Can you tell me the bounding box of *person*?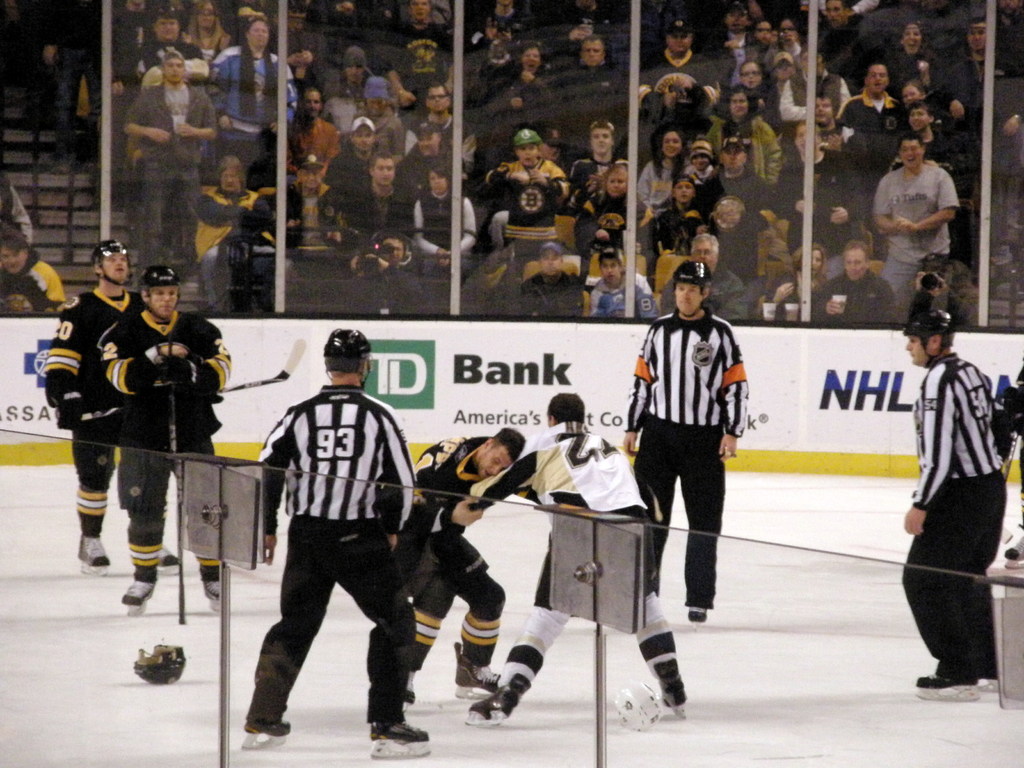
bbox=[391, 0, 454, 80].
